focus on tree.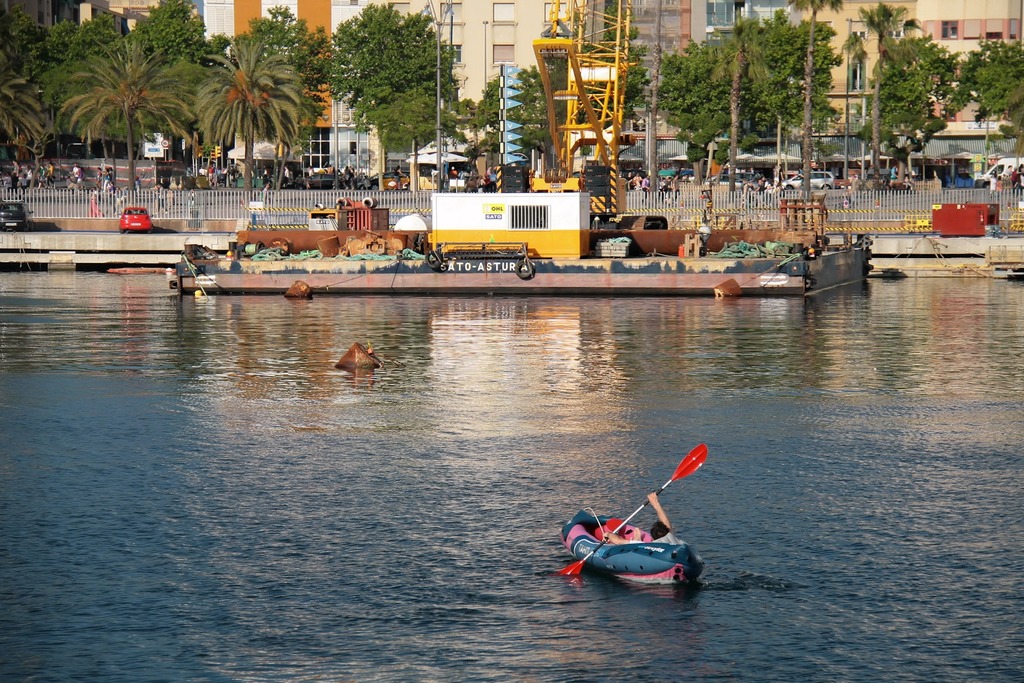
Focused at BBox(650, 13, 840, 185).
